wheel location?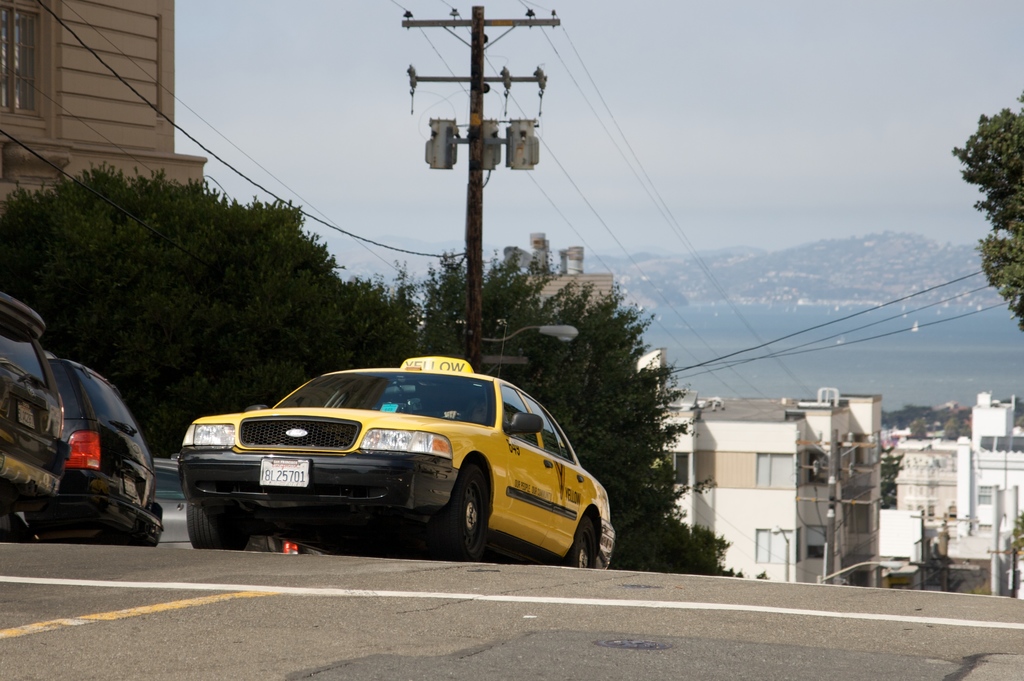
pyautogui.locateOnScreen(557, 517, 593, 568)
